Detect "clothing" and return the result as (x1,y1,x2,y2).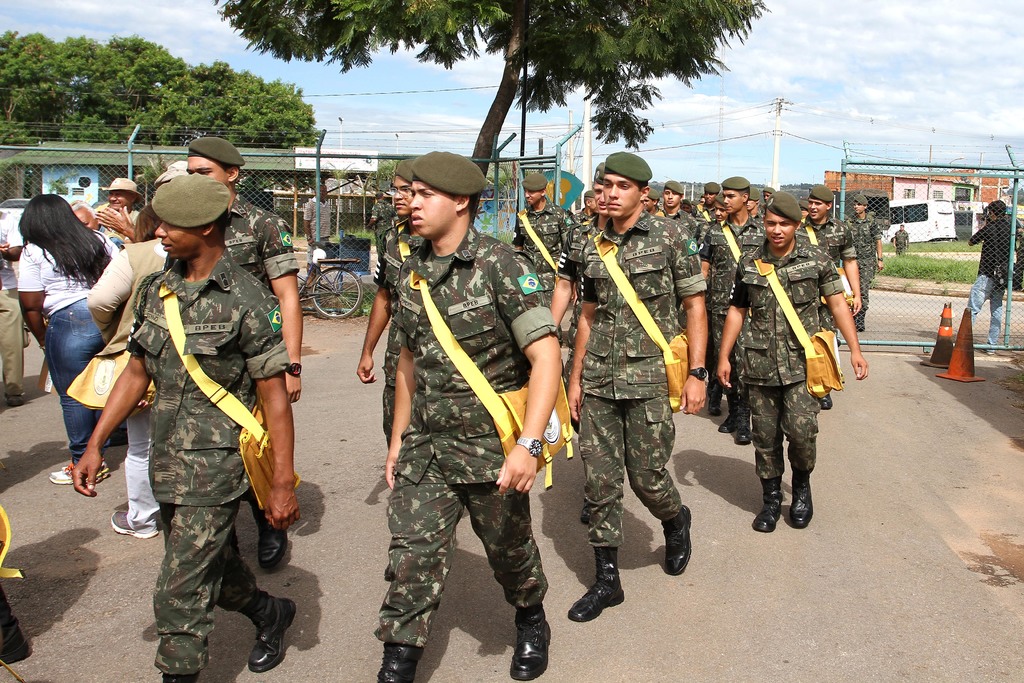
(515,198,564,311).
